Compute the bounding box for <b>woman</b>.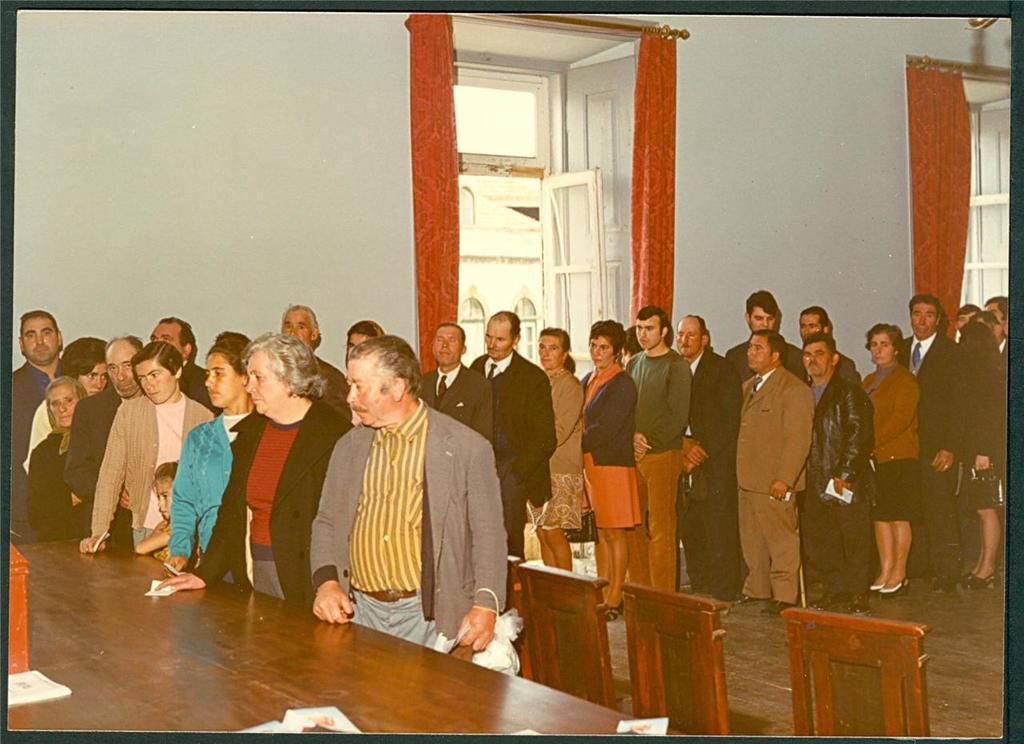
<box>870,321,917,589</box>.
